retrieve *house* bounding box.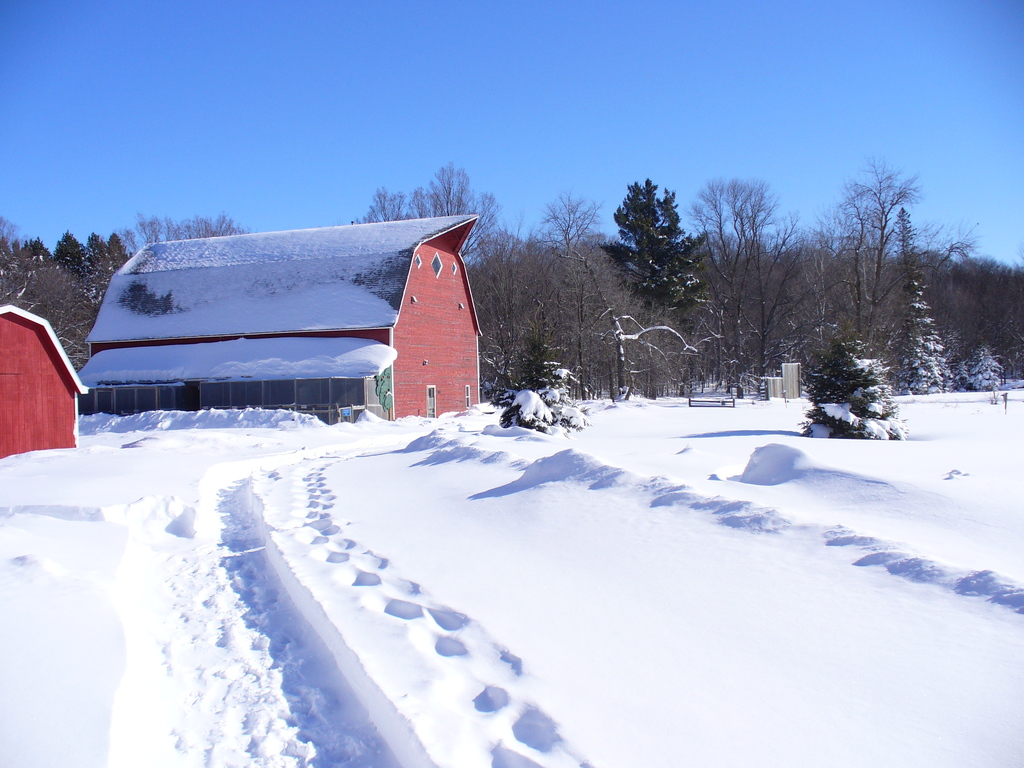
Bounding box: BBox(77, 216, 475, 428).
